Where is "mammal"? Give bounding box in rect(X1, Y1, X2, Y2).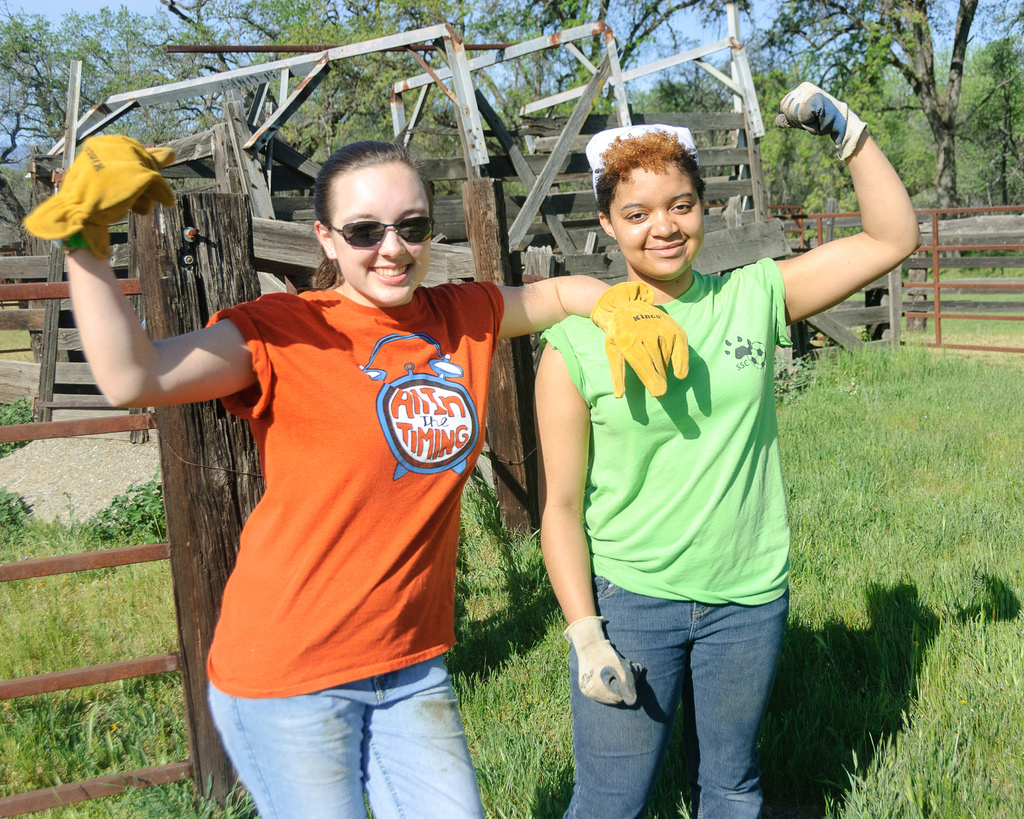
rect(20, 134, 688, 818).
